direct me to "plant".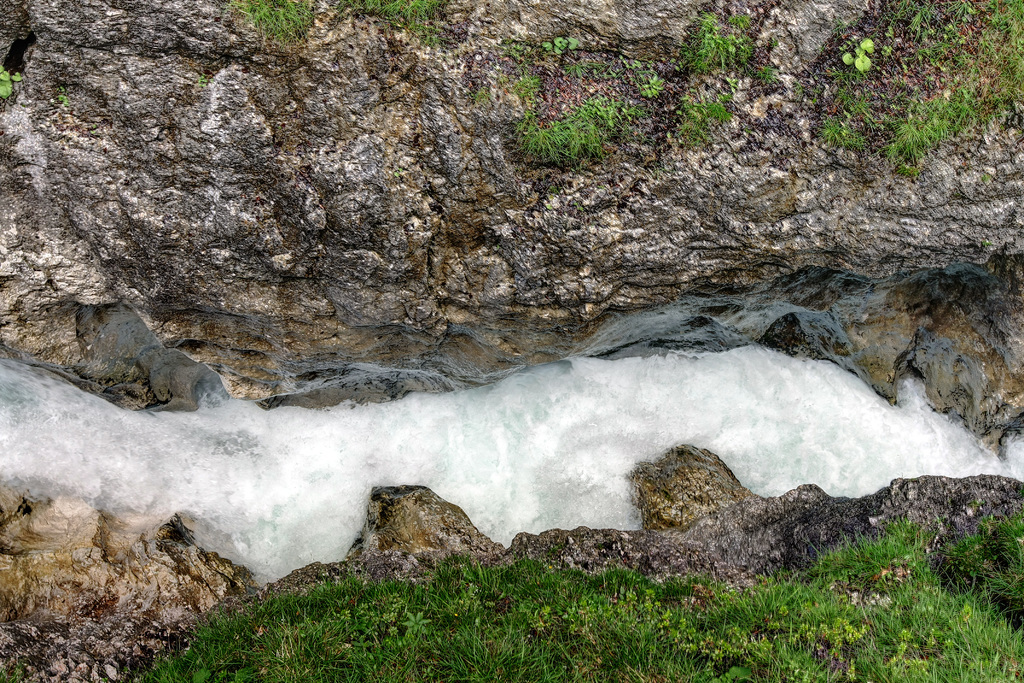
Direction: crop(552, 187, 561, 195).
